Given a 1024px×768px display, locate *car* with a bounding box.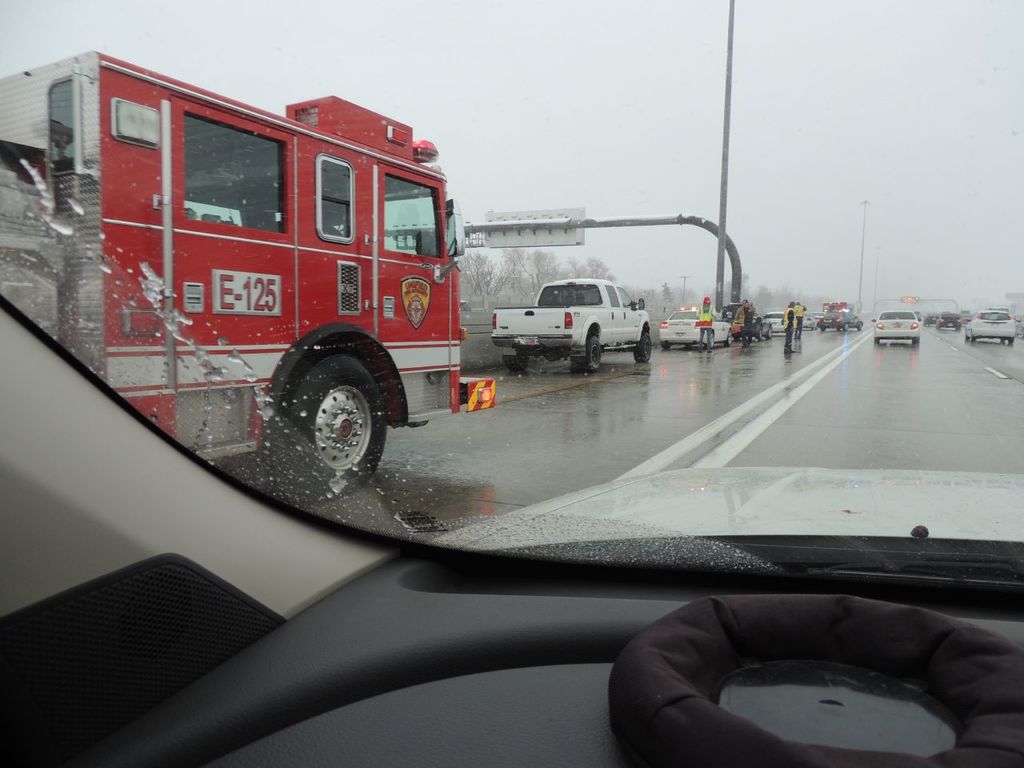
Located: 661/306/733/346.
